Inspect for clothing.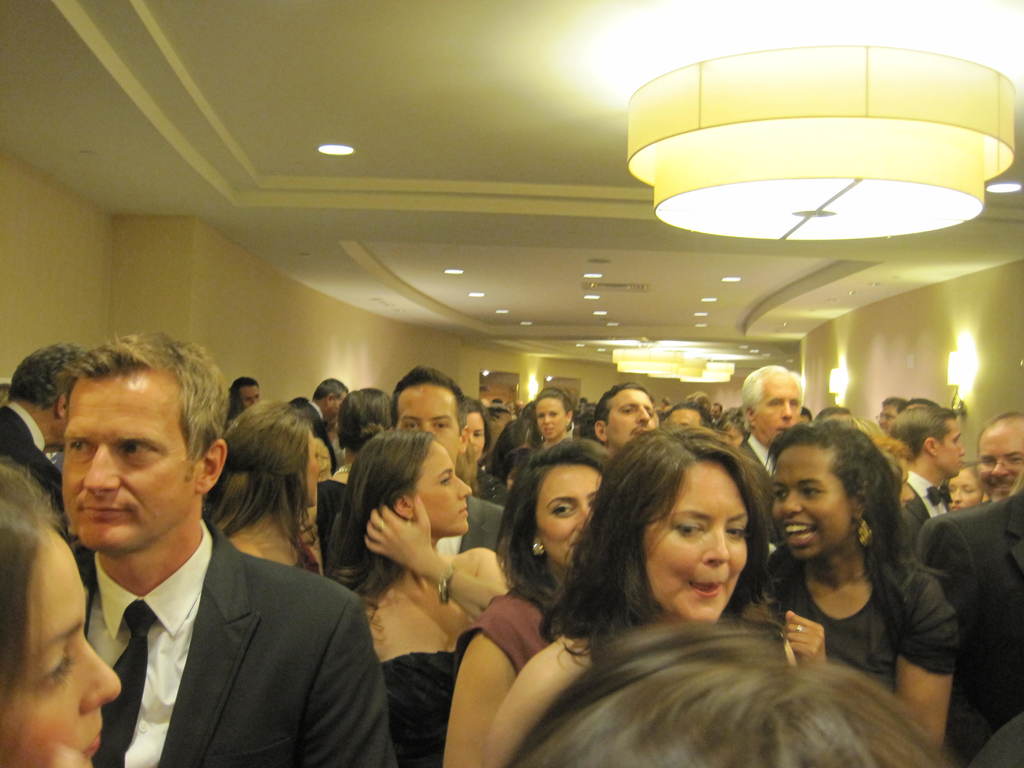
Inspection: [x1=22, y1=462, x2=375, y2=767].
